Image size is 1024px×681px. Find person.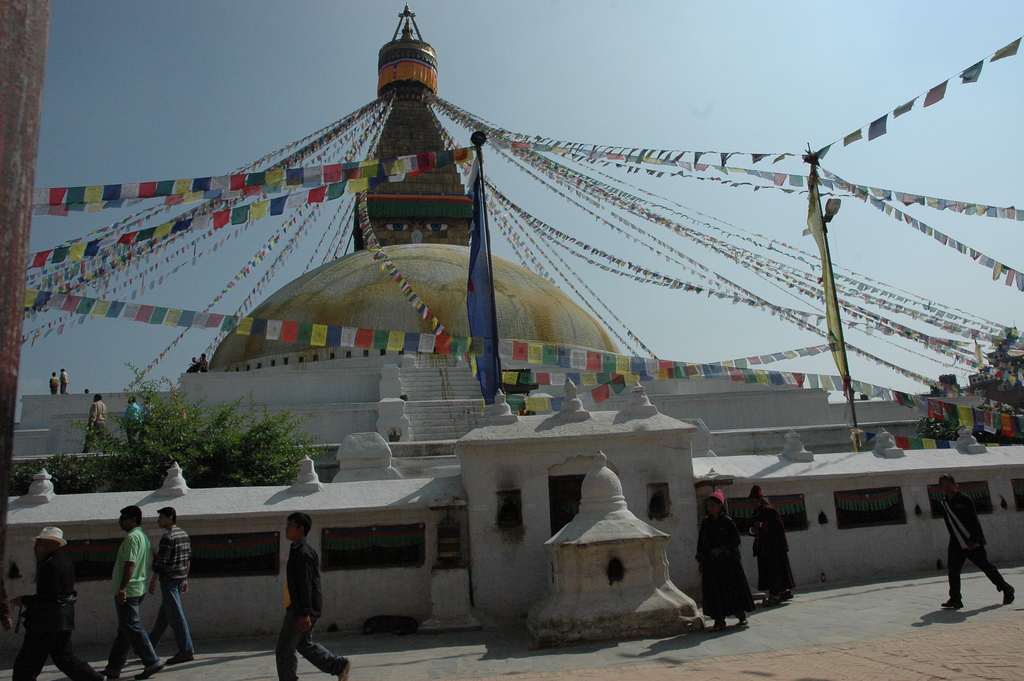
{"left": 123, "top": 393, "right": 147, "bottom": 457}.
